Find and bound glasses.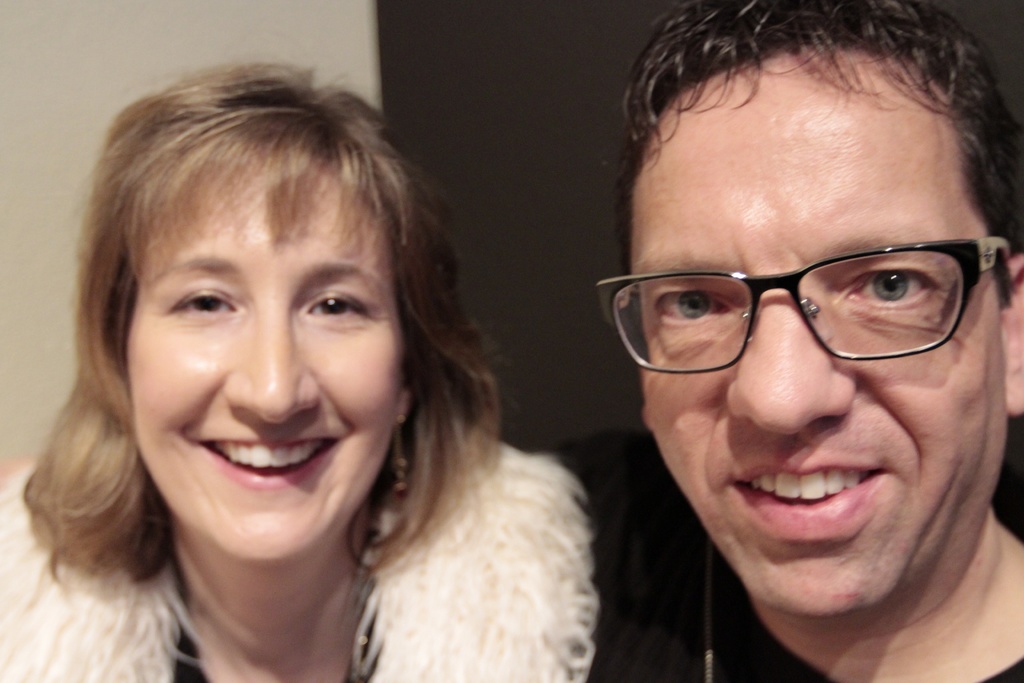
Bound: (left=609, top=229, right=1001, bottom=377).
